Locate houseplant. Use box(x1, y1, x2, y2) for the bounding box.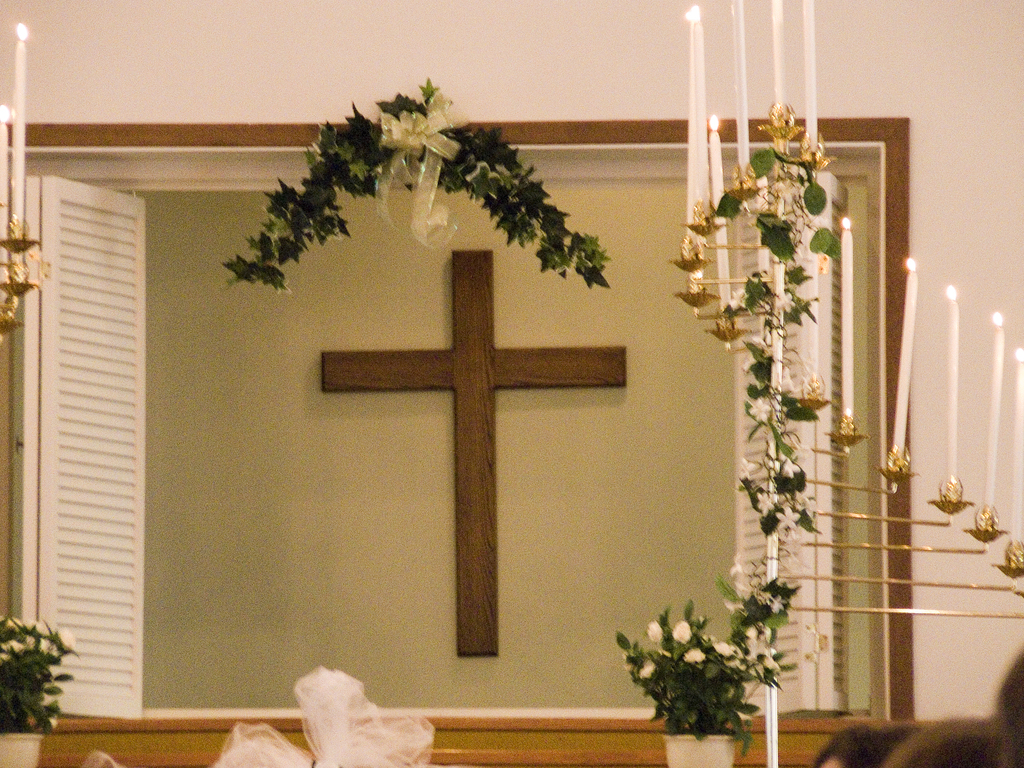
box(625, 573, 806, 767).
